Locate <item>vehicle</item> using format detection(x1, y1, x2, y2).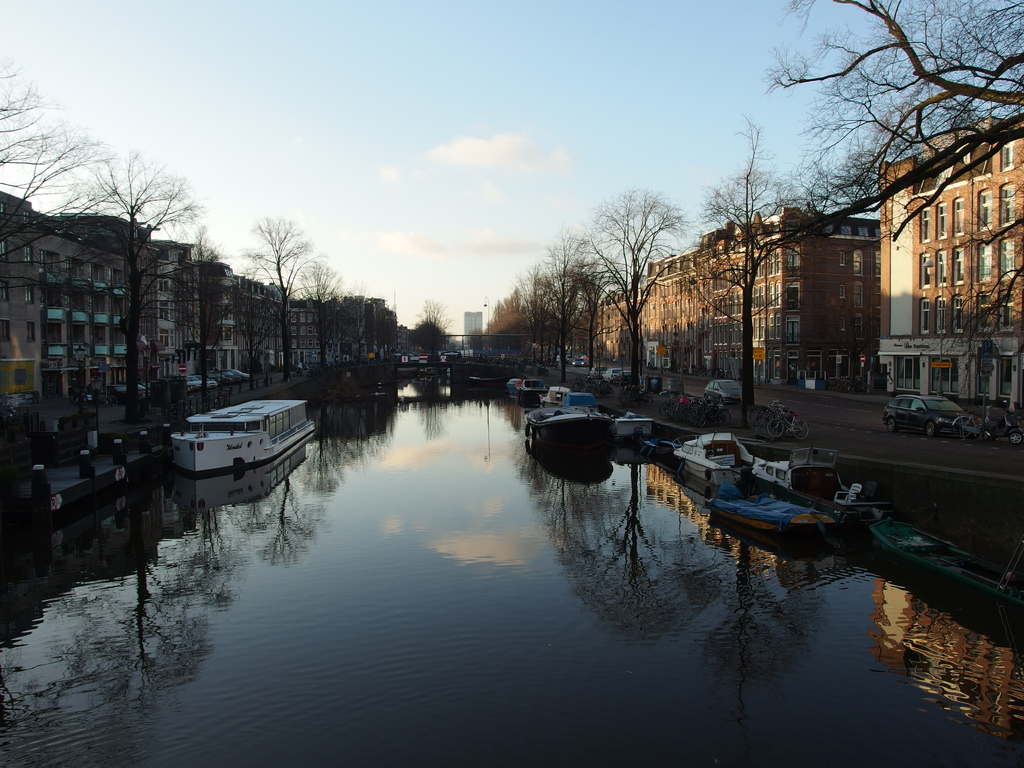
detection(749, 445, 890, 527).
